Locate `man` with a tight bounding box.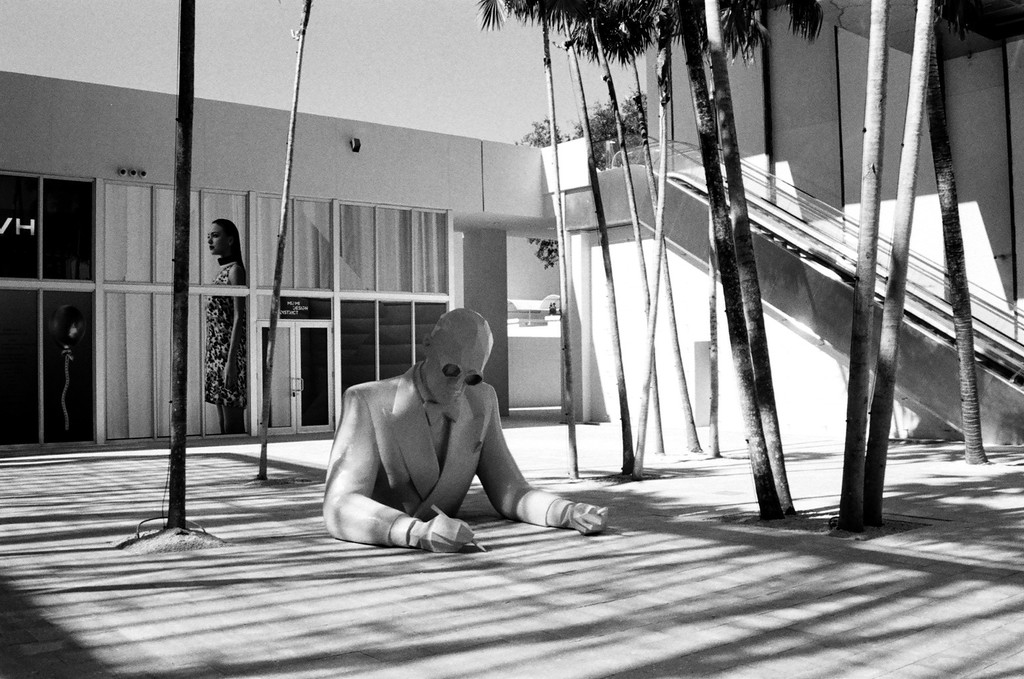
(317,302,604,555).
